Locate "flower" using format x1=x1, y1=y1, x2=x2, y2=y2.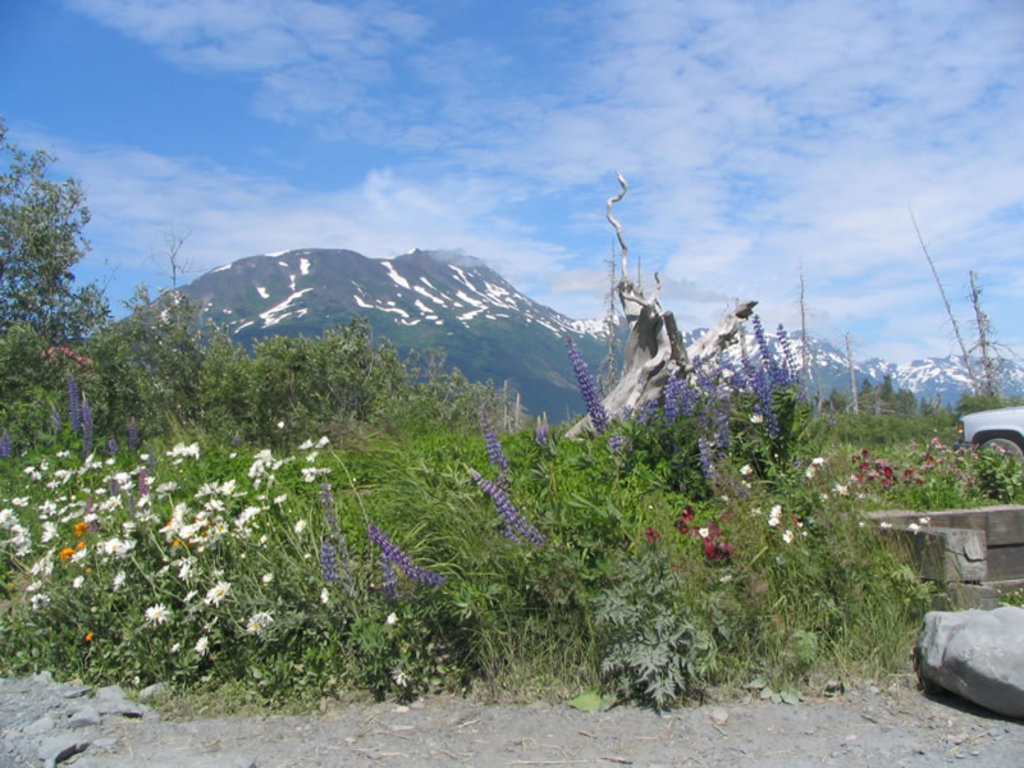
x1=393, y1=671, x2=412, y2=694.
